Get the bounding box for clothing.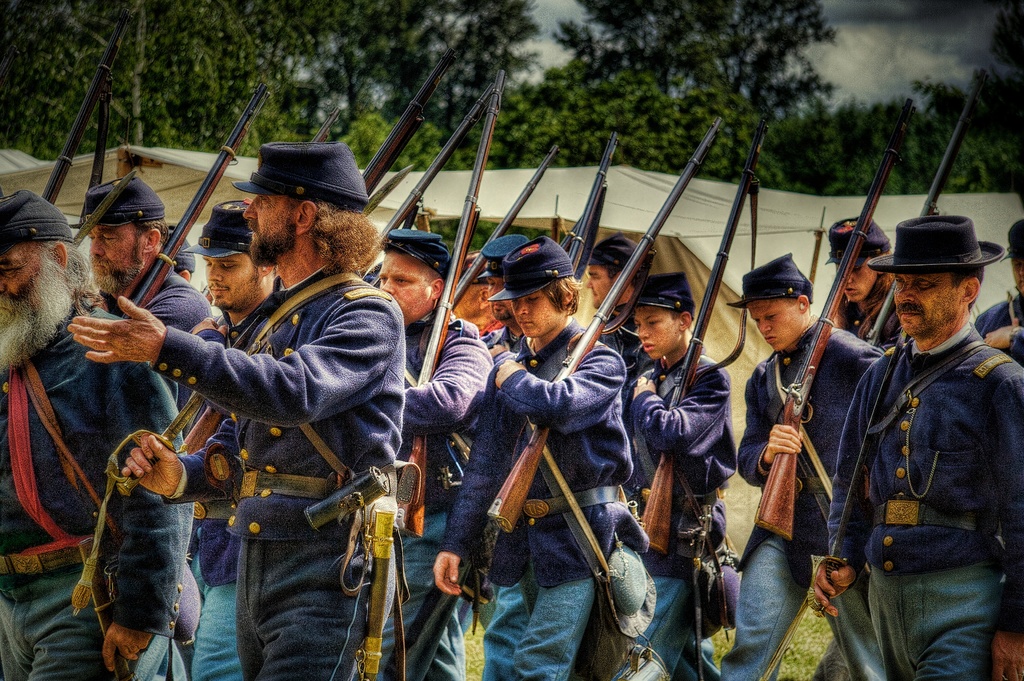
[left=375, top=510, right=456, bottom=680].
